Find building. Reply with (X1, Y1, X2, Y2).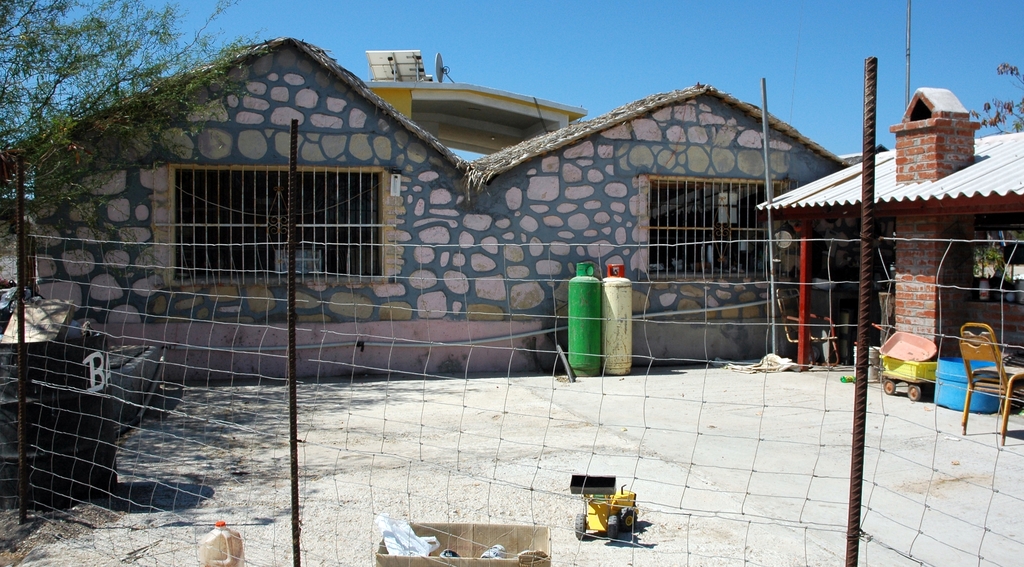
(753, 83, 1023, 409).
